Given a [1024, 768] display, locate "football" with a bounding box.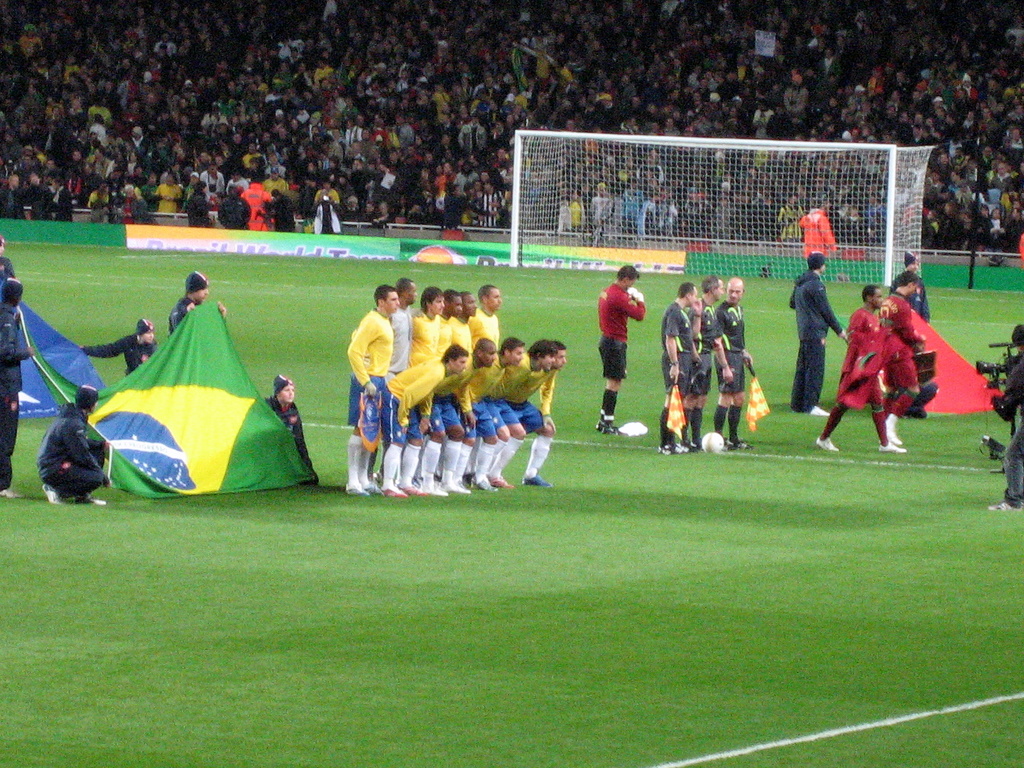
Located: bbox=(702, 431, 724, 452).
